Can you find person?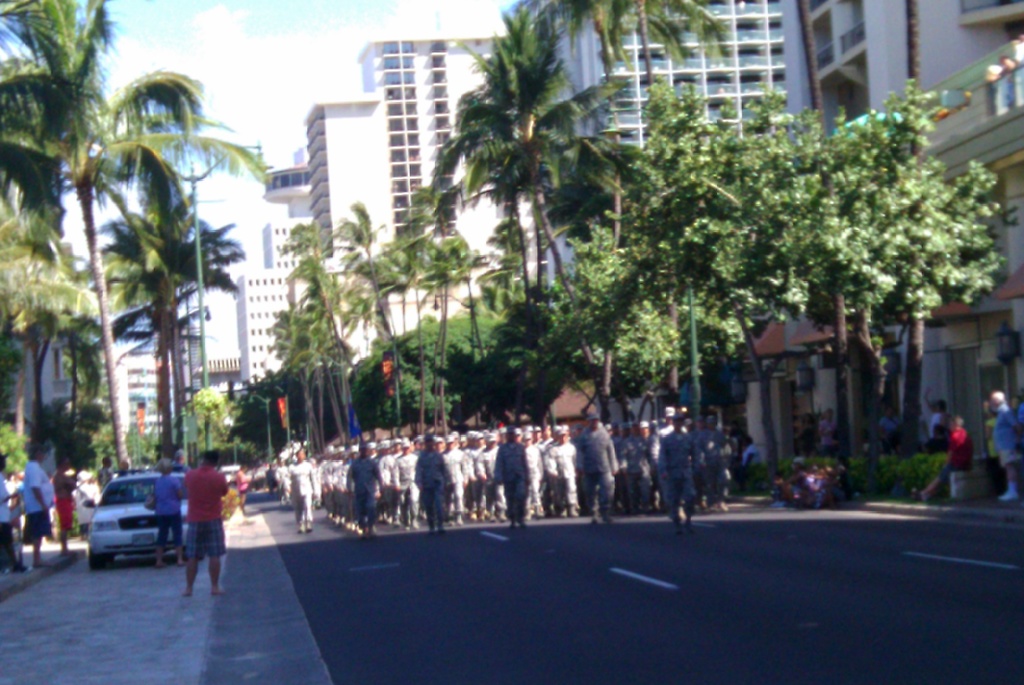
Yes, bounding box: bbox=[493, 431, 530, 531].
